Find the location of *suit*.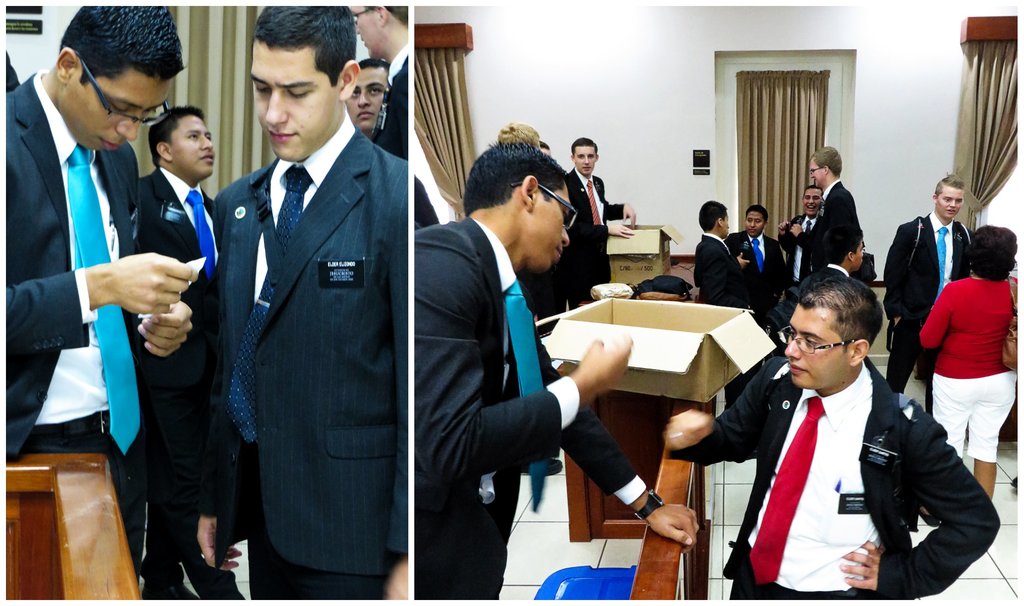
Location: BBox(371, 51, 410, 160).
